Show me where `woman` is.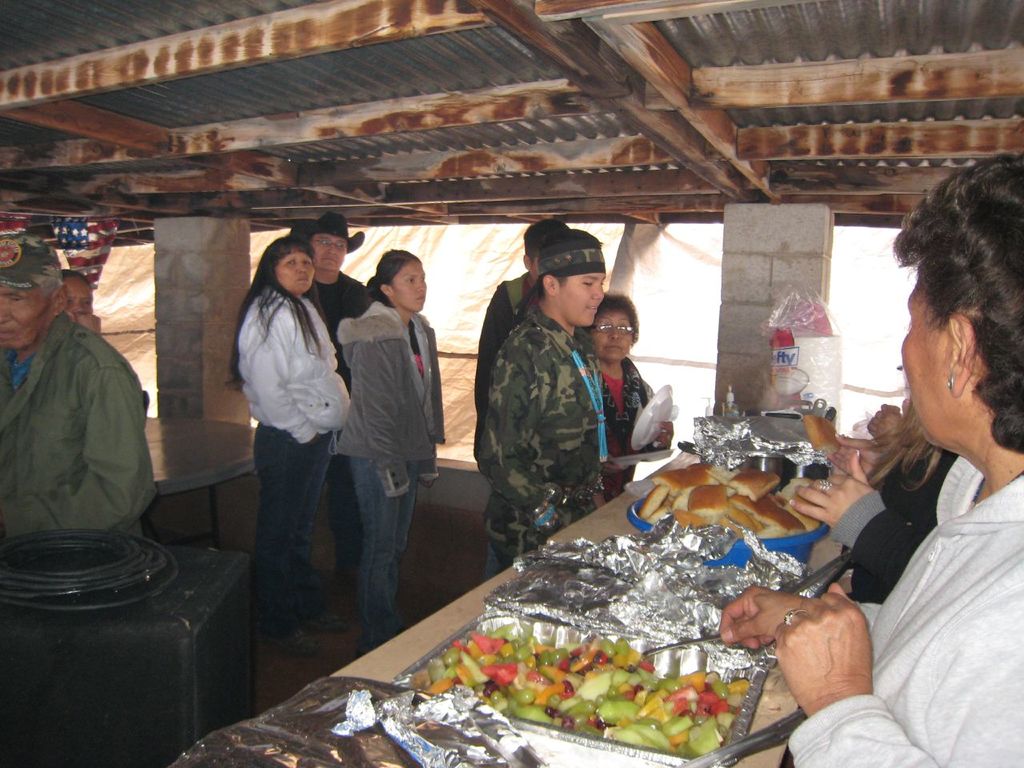
`woman` is at BBox(582, 294, 674, 502).
